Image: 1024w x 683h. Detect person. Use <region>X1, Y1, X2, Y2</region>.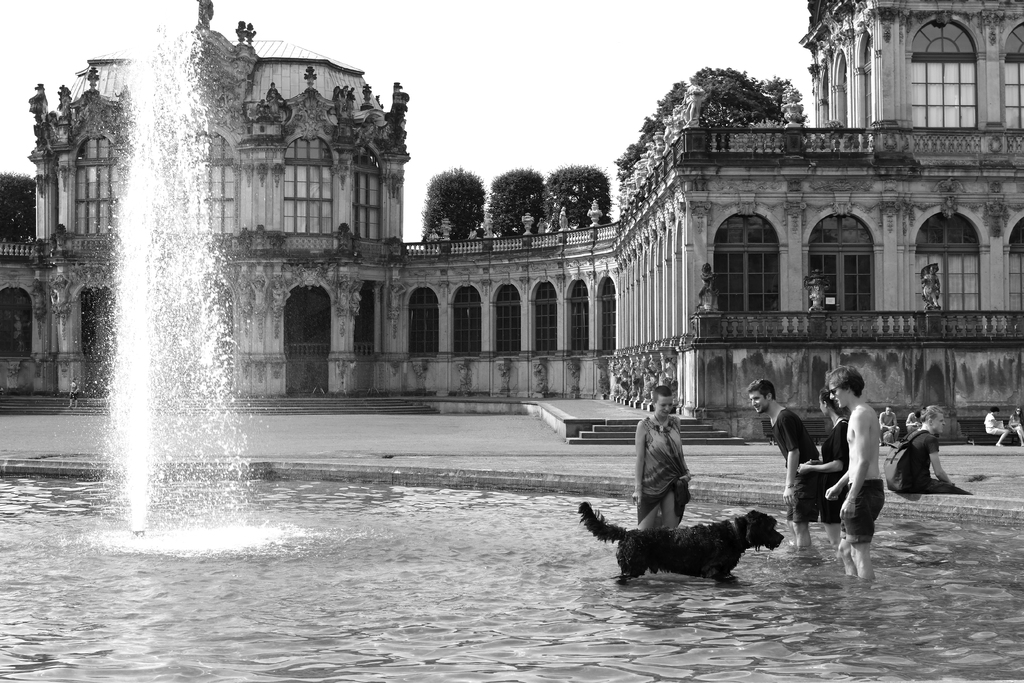
<region>795, 386, 849, 548</region>.
